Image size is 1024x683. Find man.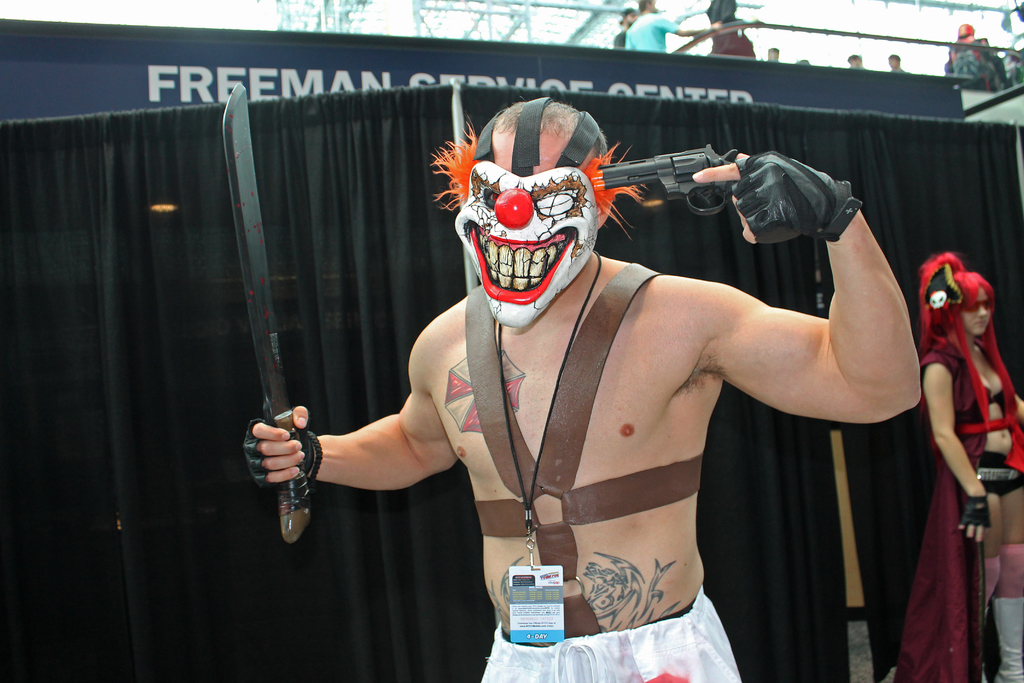
box(228, 89, 930, 682).
